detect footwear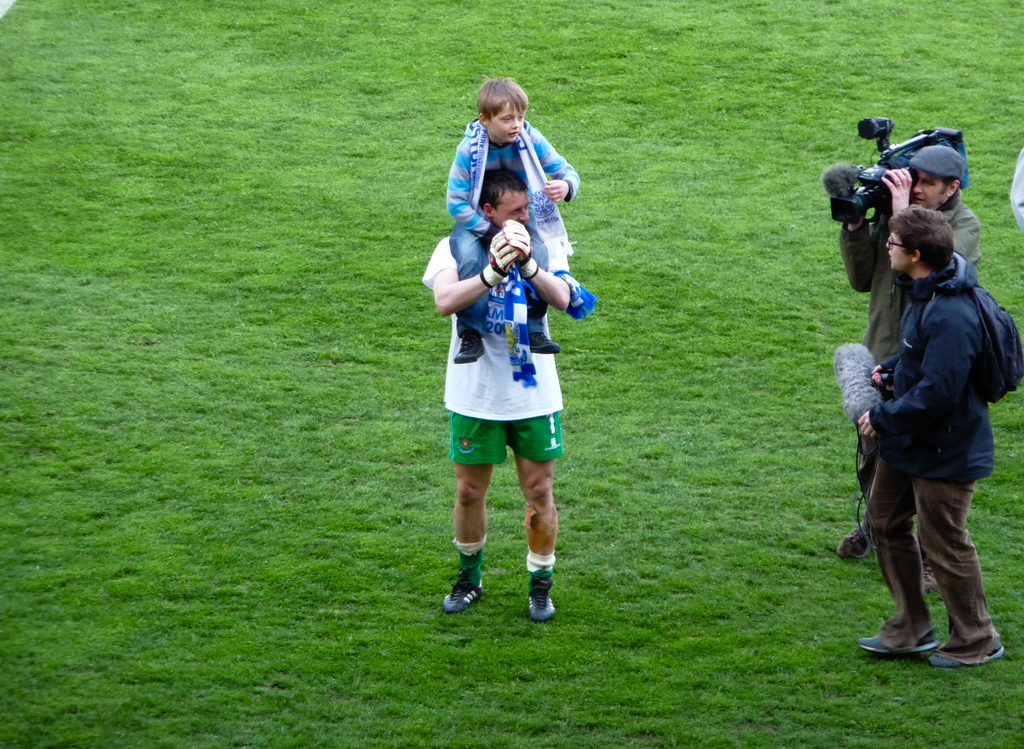
{"x1": 920, "y1": 564, "x2": 938, "y2": 590}
